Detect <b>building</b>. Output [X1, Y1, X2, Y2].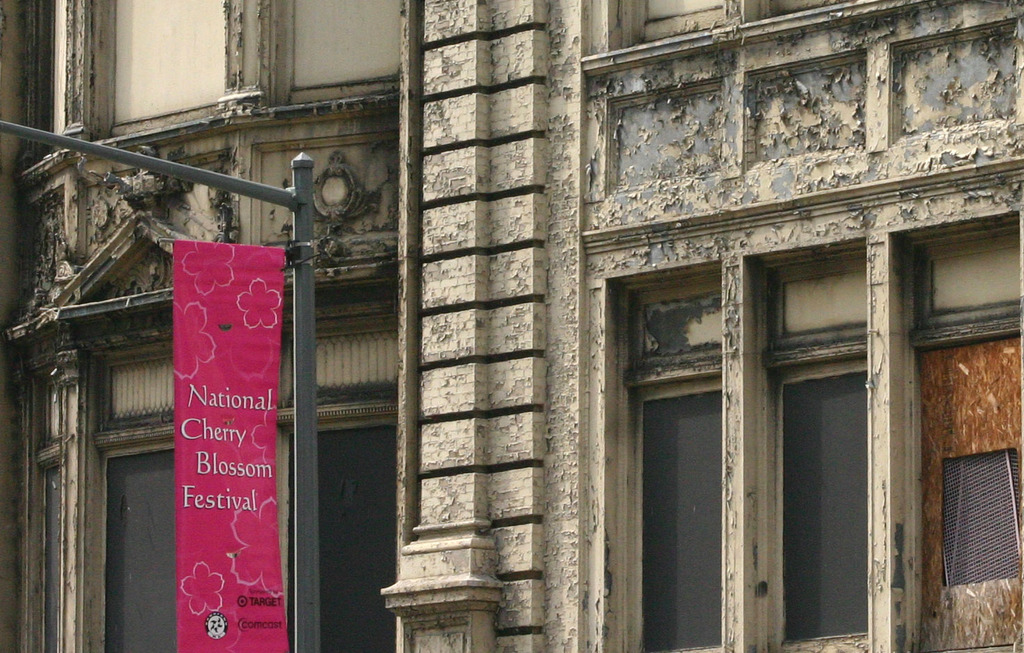
[0, 0, 1023, 652].
